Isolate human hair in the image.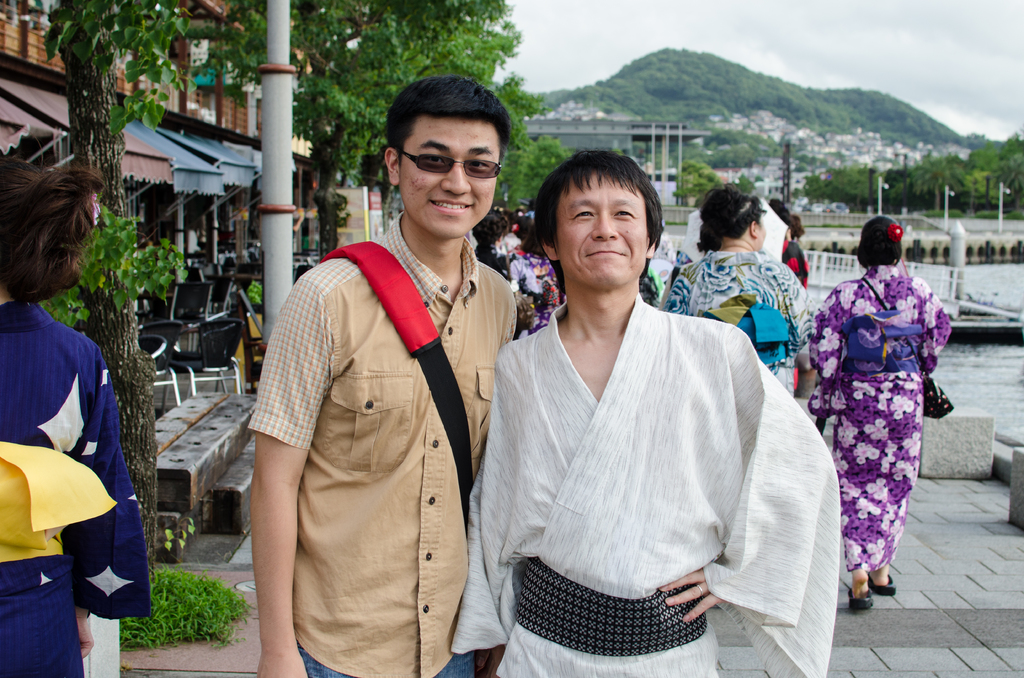
Isolated region: (386,75,502,156).
